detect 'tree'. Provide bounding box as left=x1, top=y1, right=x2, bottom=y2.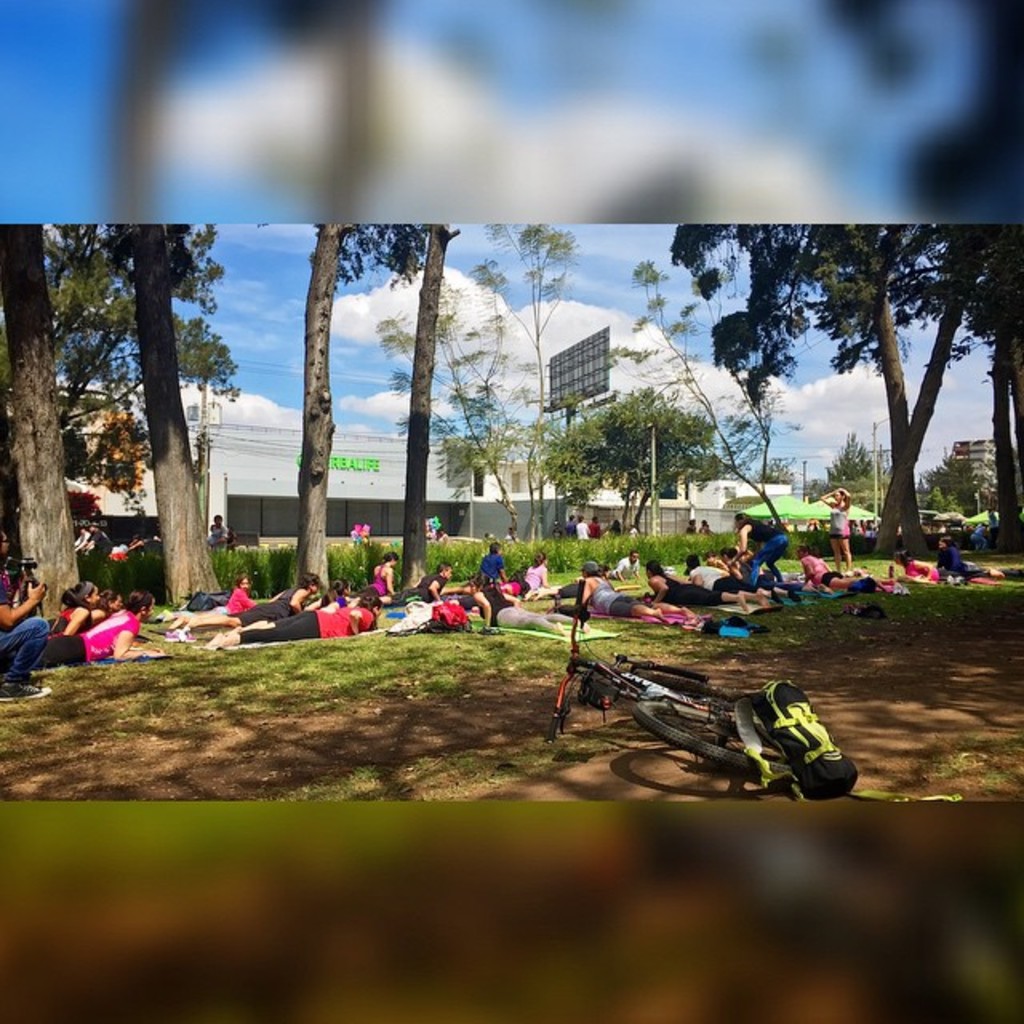
left=118, top=218, right=229, bottom=619.
